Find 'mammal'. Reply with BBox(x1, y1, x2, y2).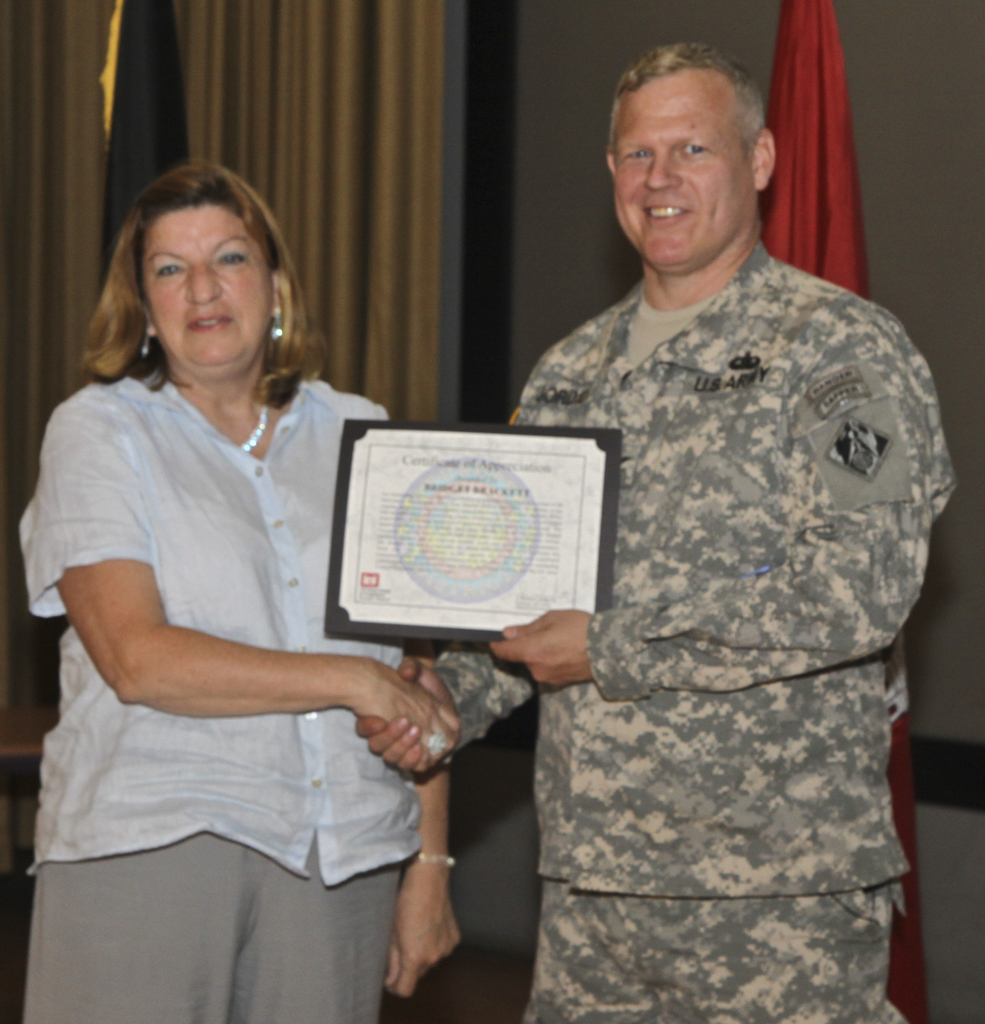
BBox(360, 35, 956, 1020).
